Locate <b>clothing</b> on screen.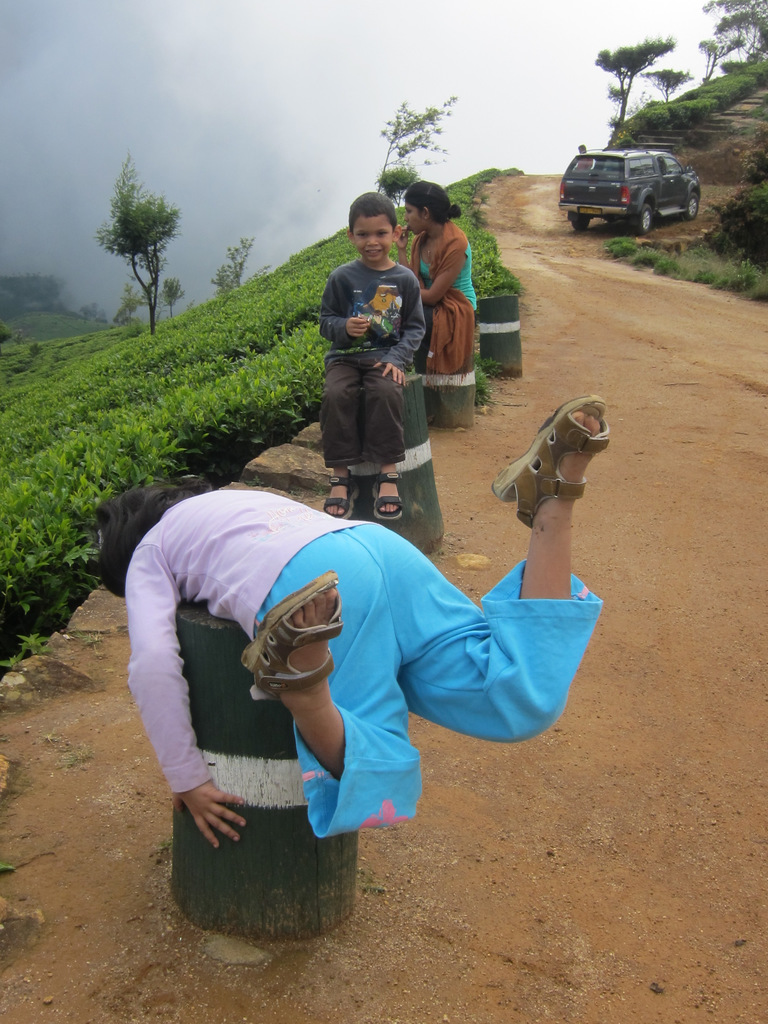
On screen at locate(324, 243, 415, 476).
